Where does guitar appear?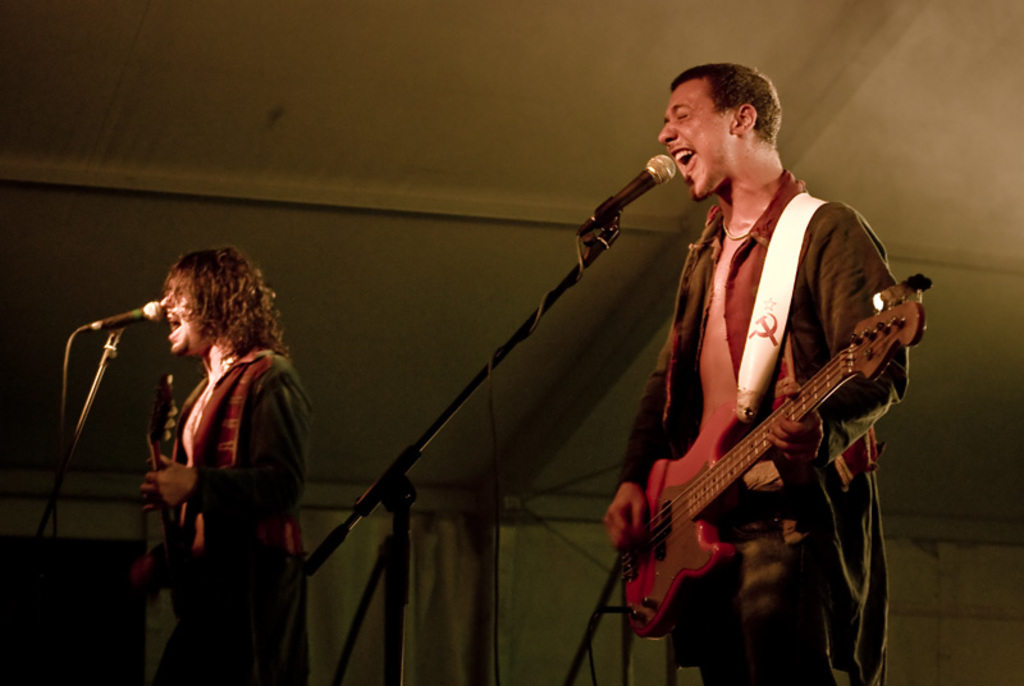
Appears at <region>599, 278, 920, 645</region>.
